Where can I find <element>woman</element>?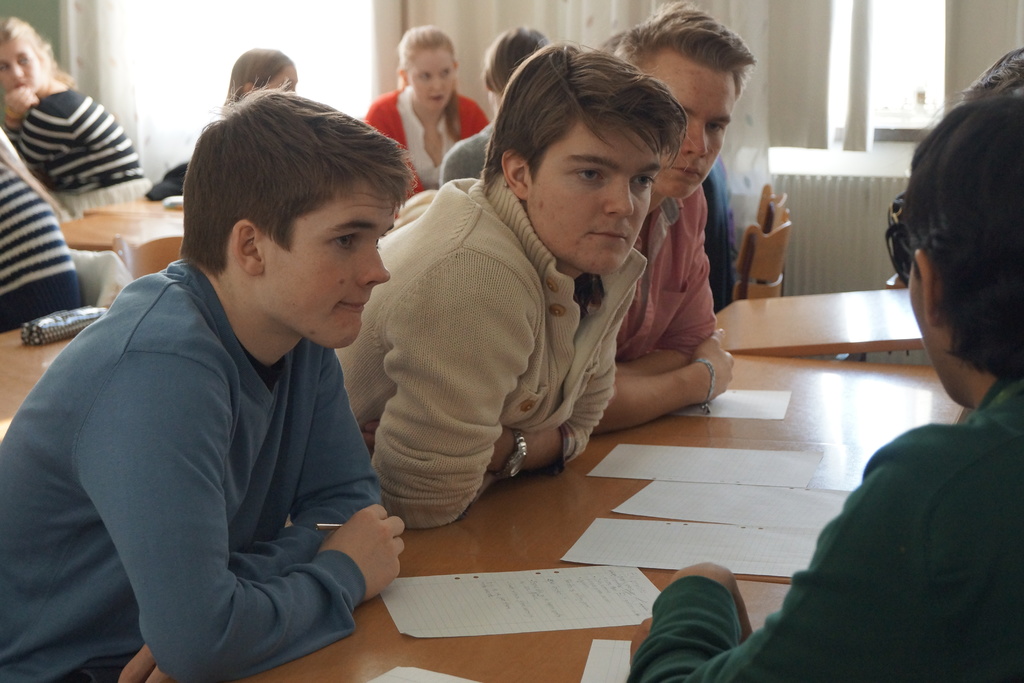
You can find it at <bbox>0, 9, 148, 184</bbox>.
